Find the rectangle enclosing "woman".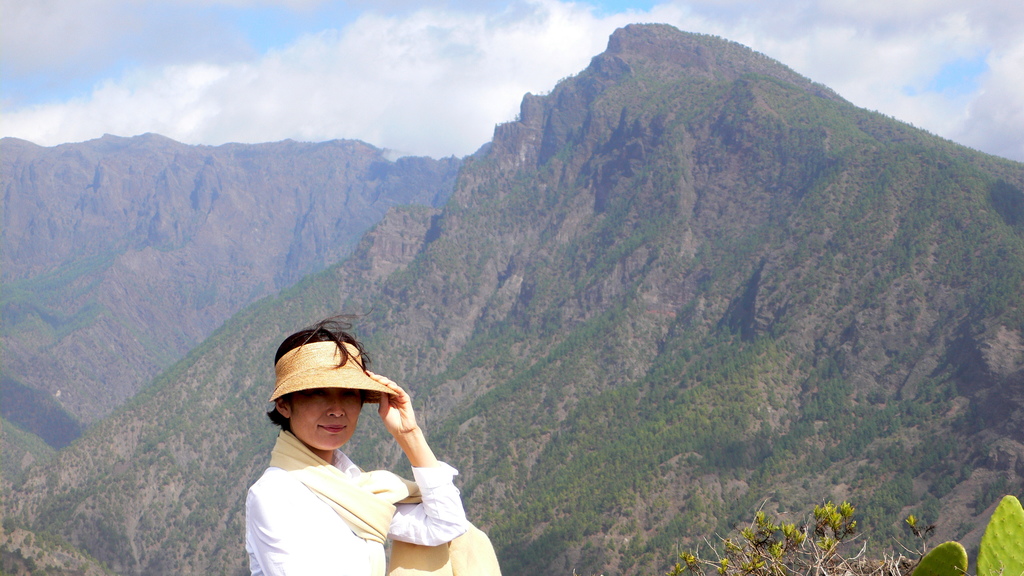
box=[221, 300, 461, 573].
